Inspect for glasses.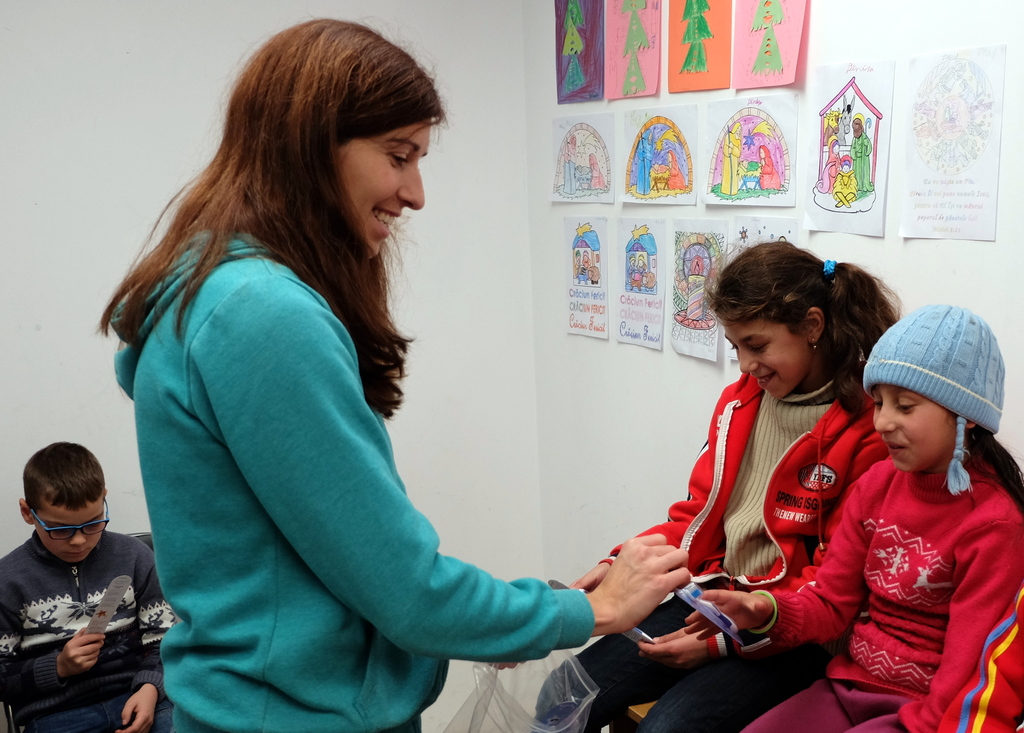
Inspection: left=30, top=495, right=114, bottom=538.
